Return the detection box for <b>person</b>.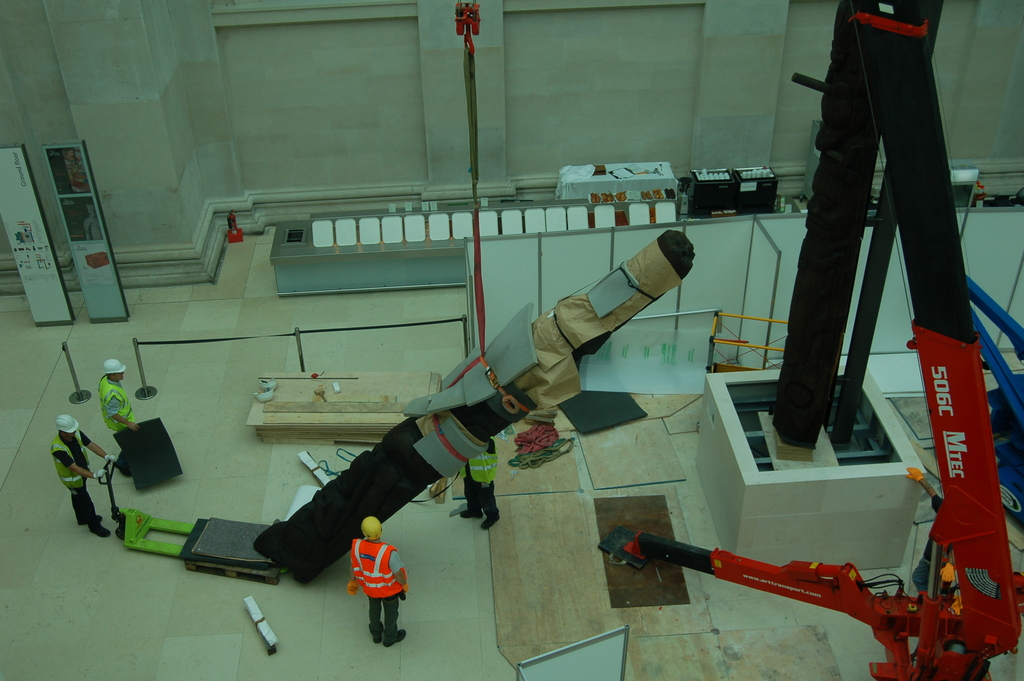
<region>902, 468, 948, 602</region>.
